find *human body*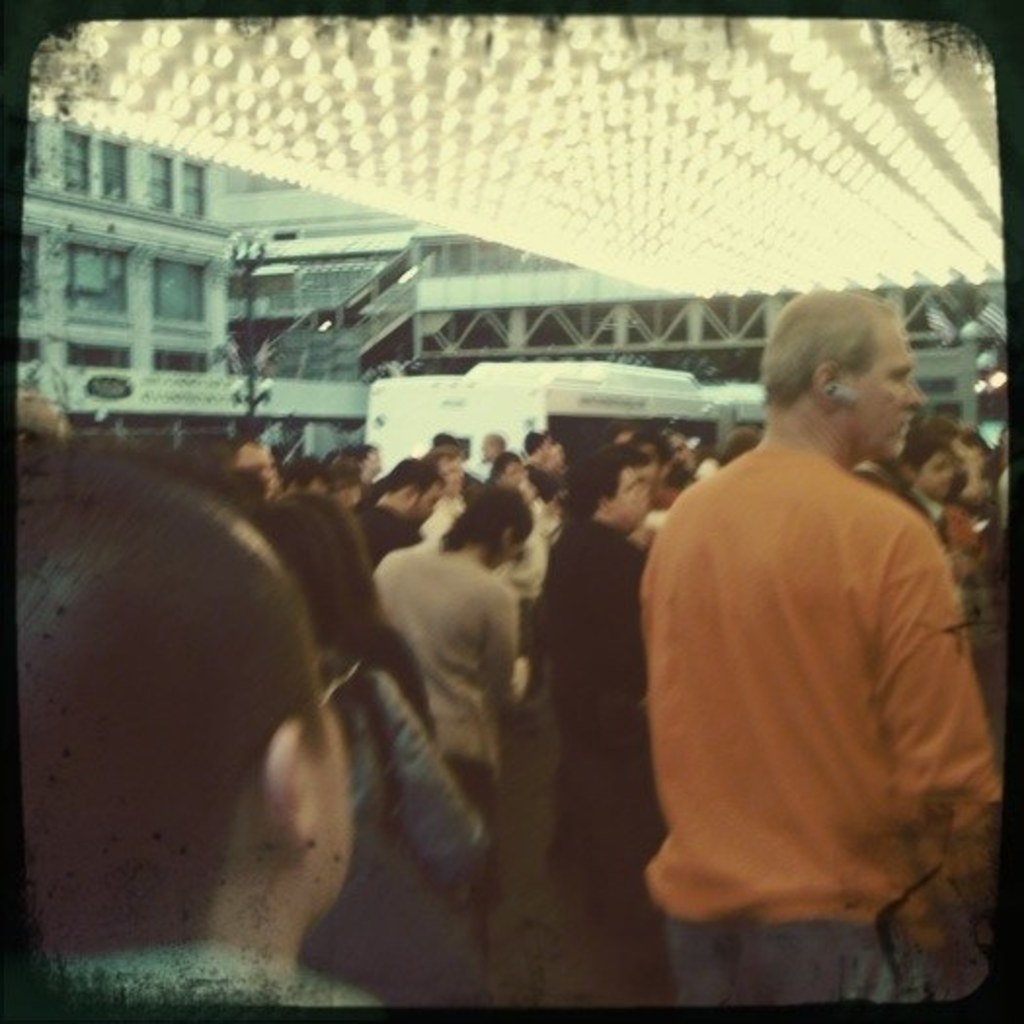
bbox=[378, 472, 534, 901]
